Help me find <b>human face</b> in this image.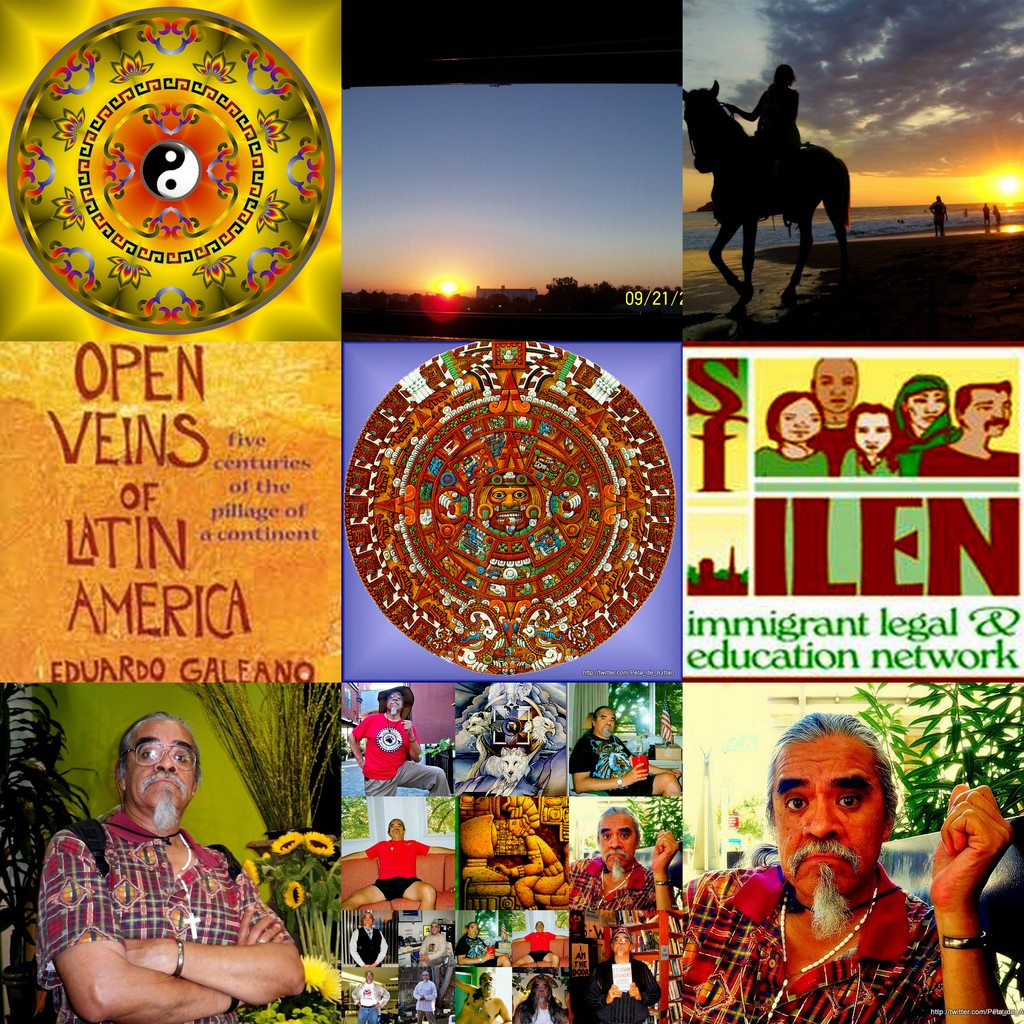
Found it: (783,399,824,445).
